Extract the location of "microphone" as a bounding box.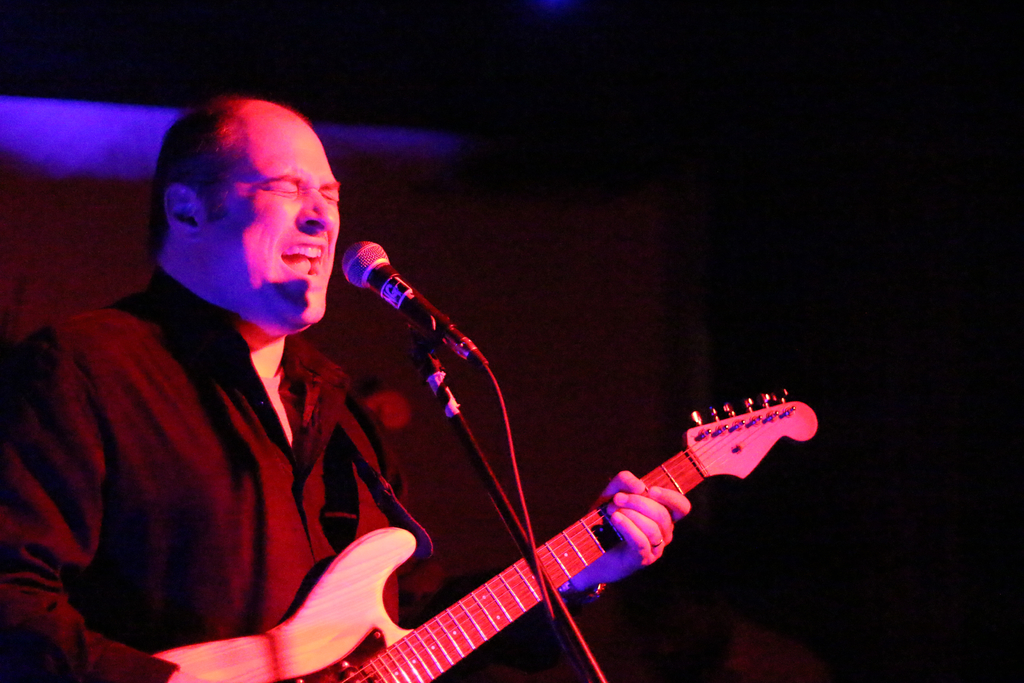
310,242,478,370.
